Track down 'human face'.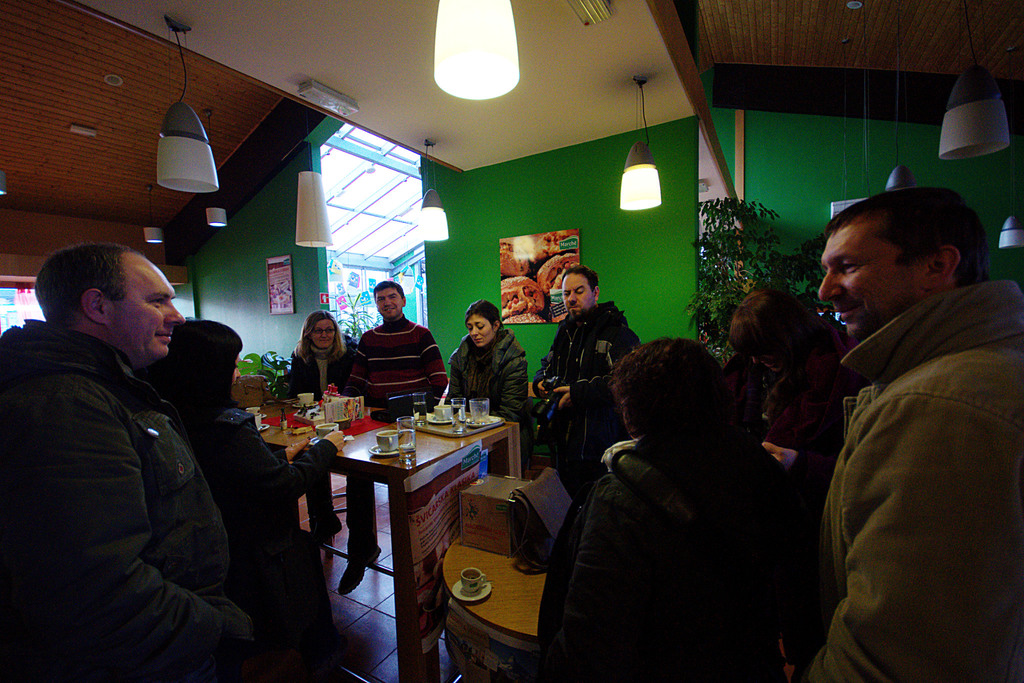
Tracked to locate(376, 285, 401, 319).
